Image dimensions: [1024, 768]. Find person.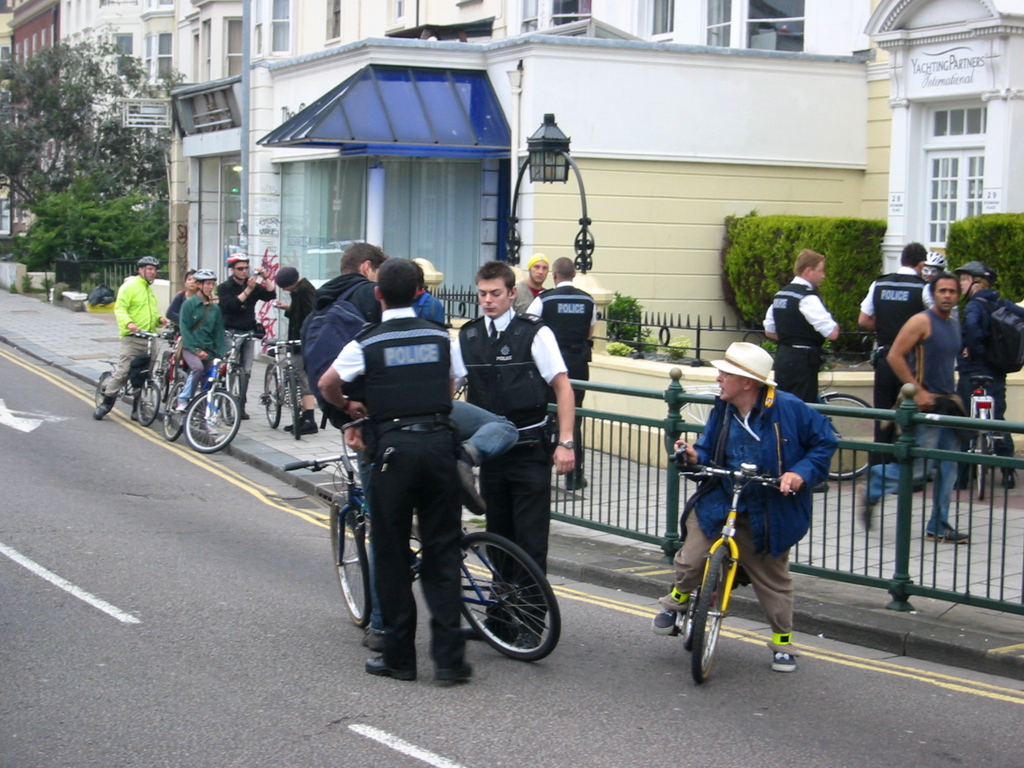
locate(517, 258, 598, 487).
